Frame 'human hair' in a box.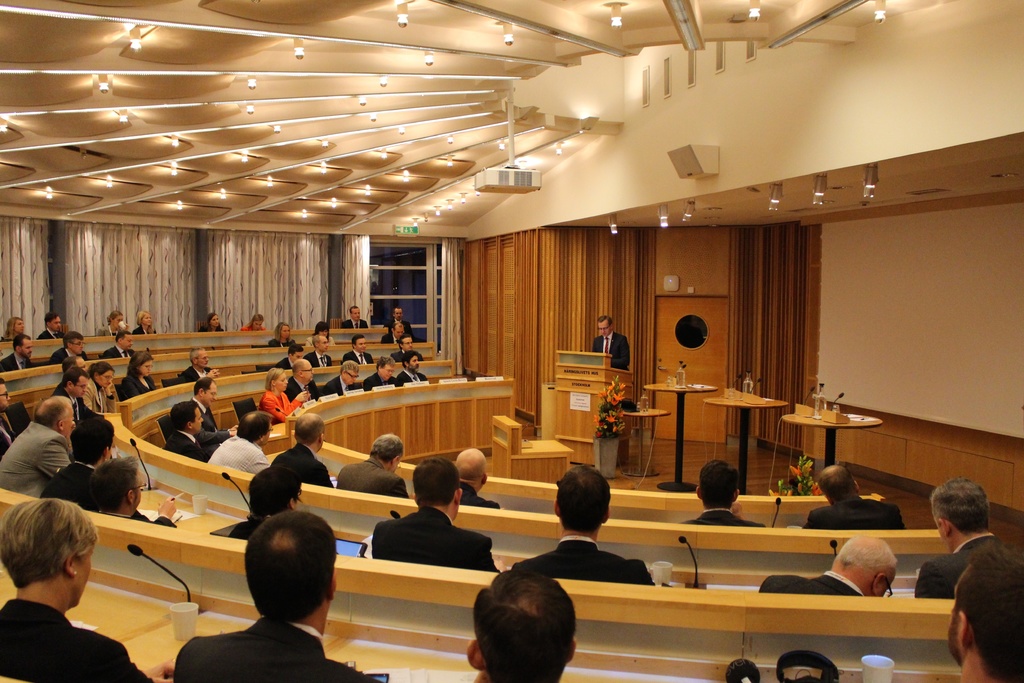
region(138, 309, 152, 333).
